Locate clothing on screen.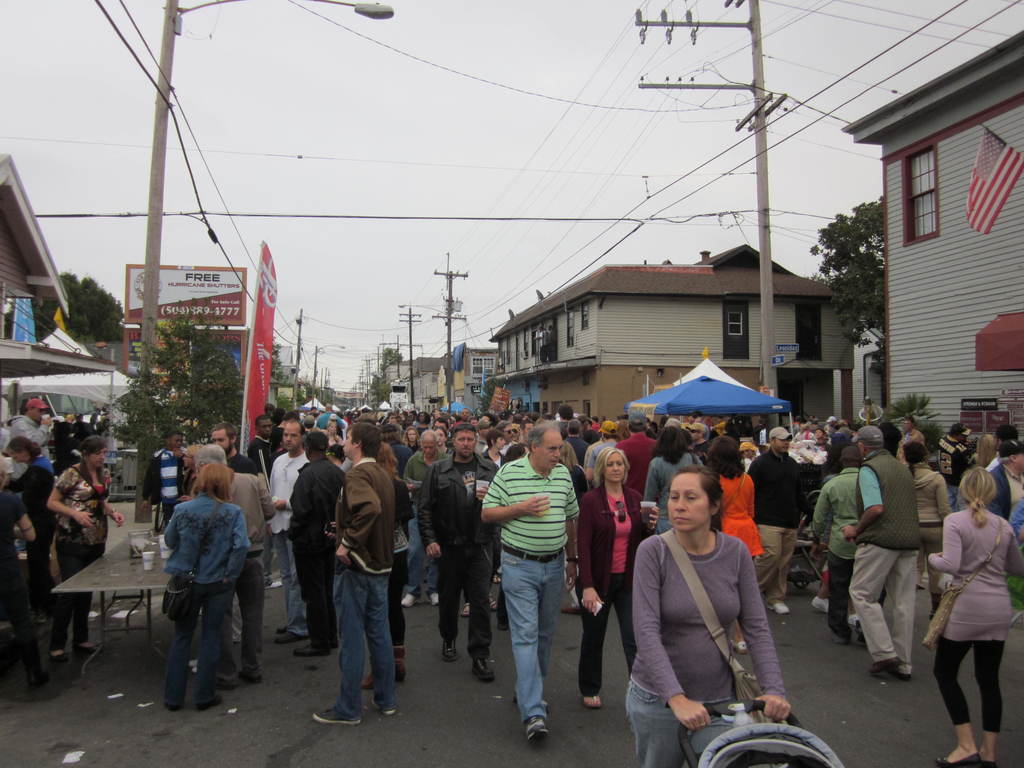
On screen at box=[418, 450, 500, 660].
